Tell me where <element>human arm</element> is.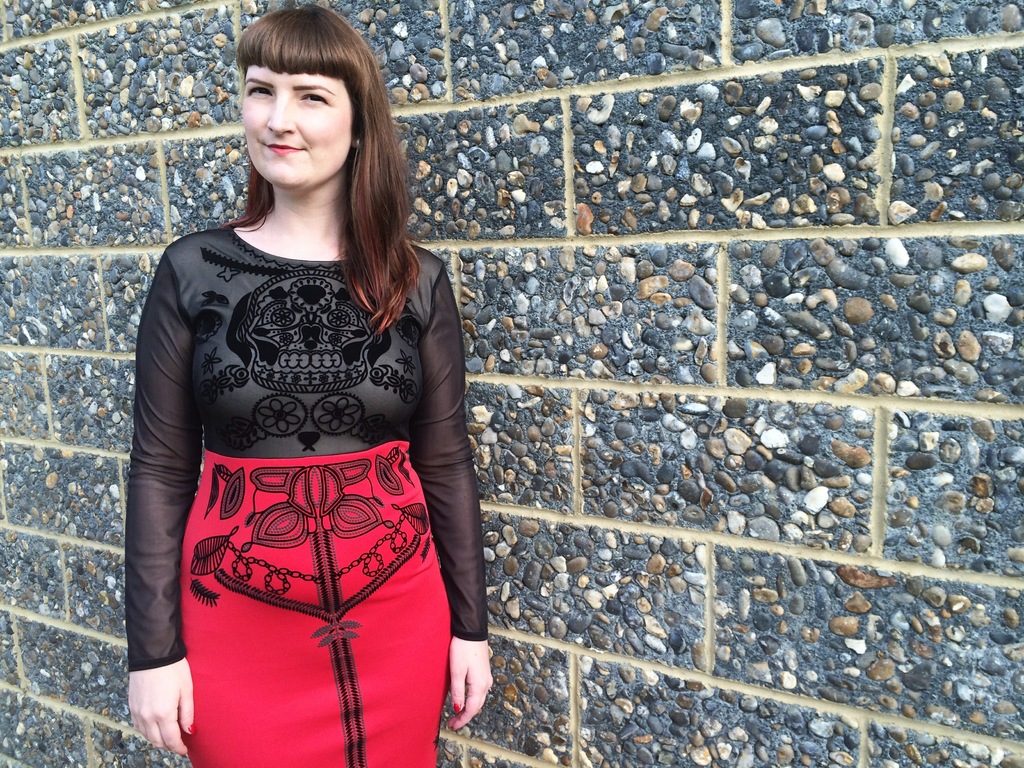
<element>human arm</element> is at <region>406, 330, 488, 705</region>.
